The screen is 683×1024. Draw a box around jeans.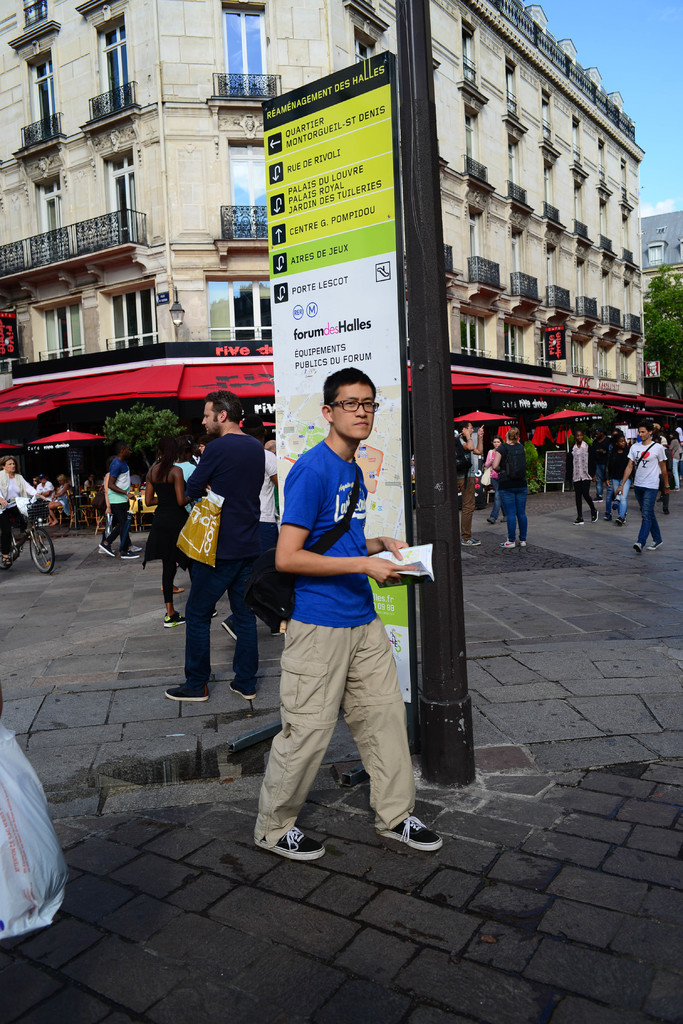
rect(637, 489, 661, 541).
